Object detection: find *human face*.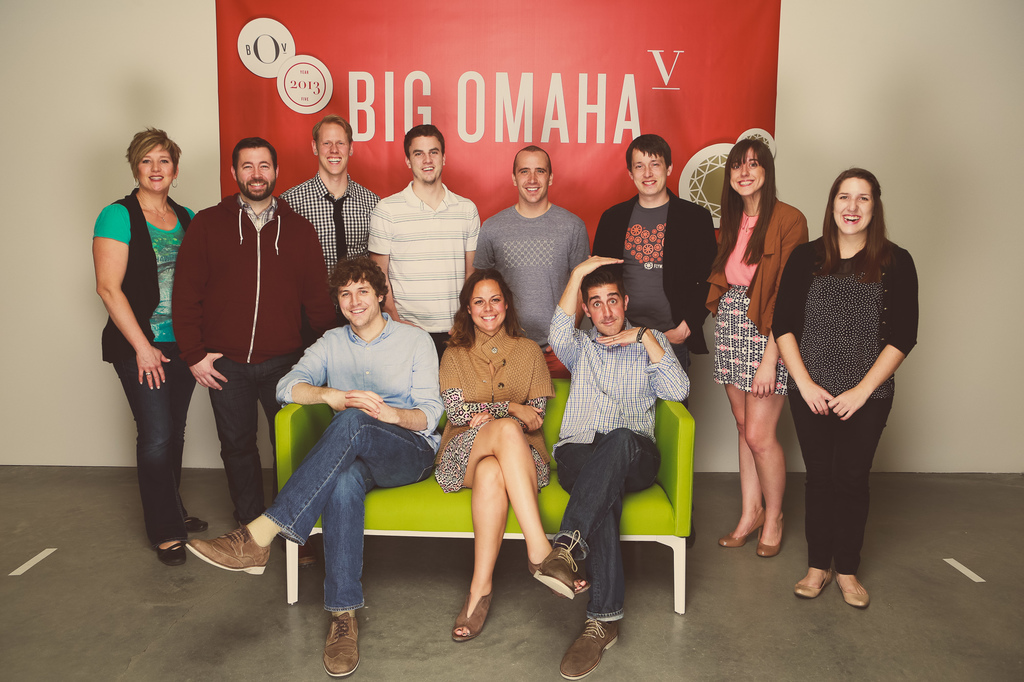
Rect(470, 278, 504, 329).
